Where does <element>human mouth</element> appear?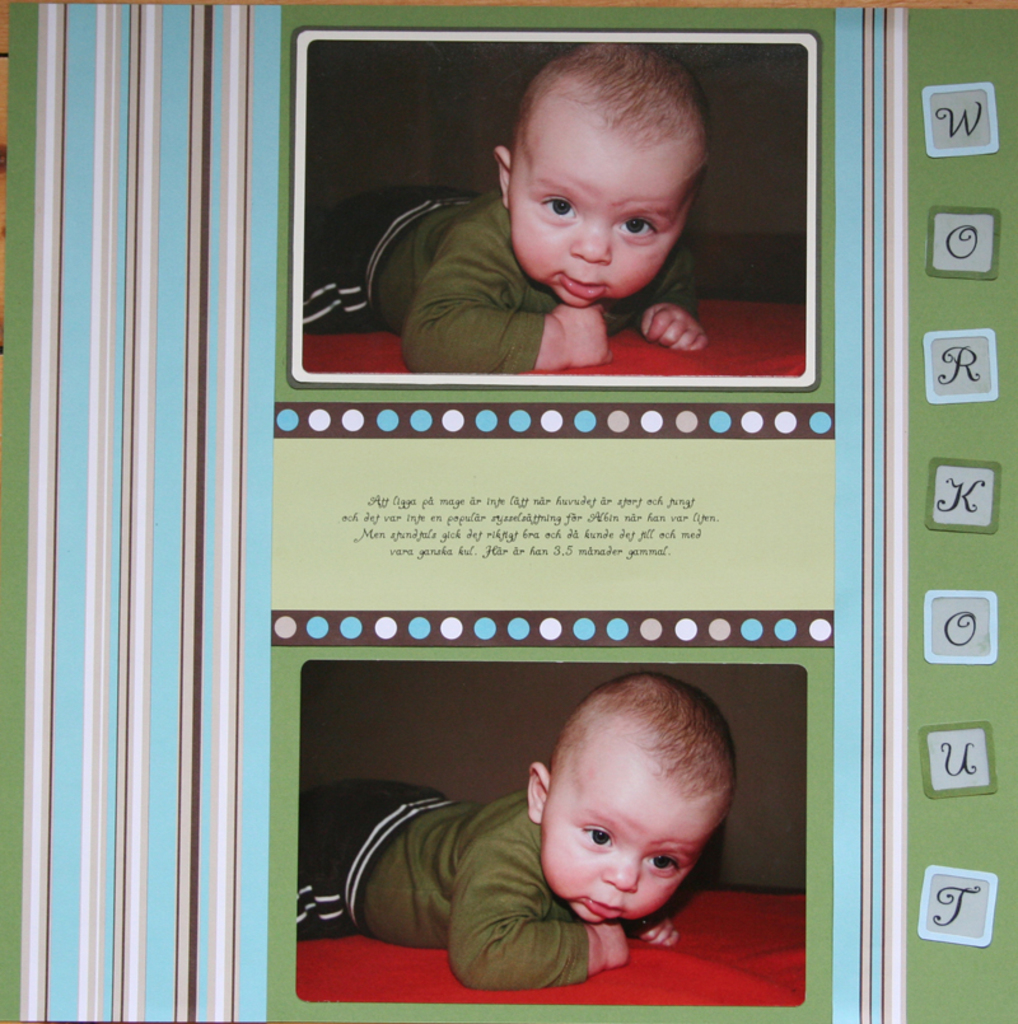
Appears at bbox=[578, 897, 625, 920].
